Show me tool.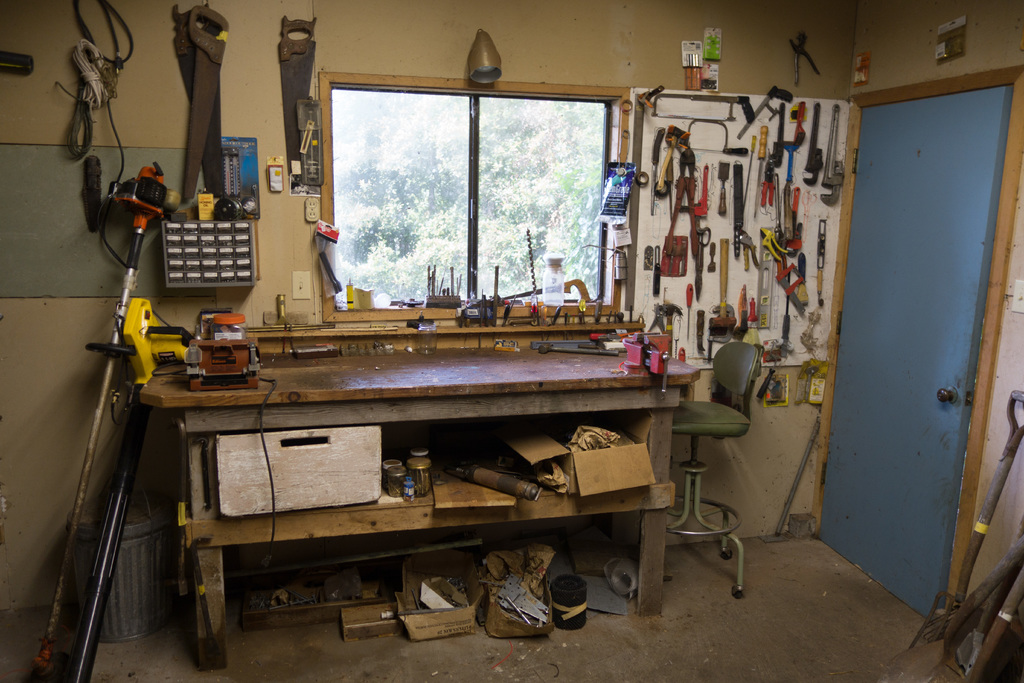
tool is here: box(662, 121, 689, 185).
